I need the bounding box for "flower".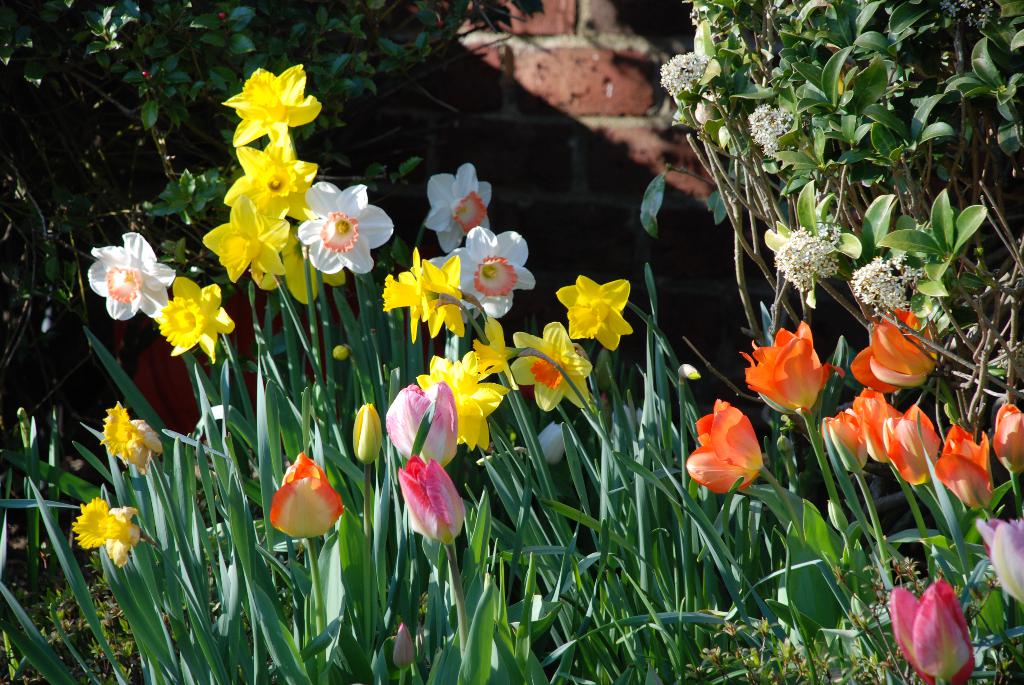
Here it is: x1=692 y1=400 x2=772 y2=496.
